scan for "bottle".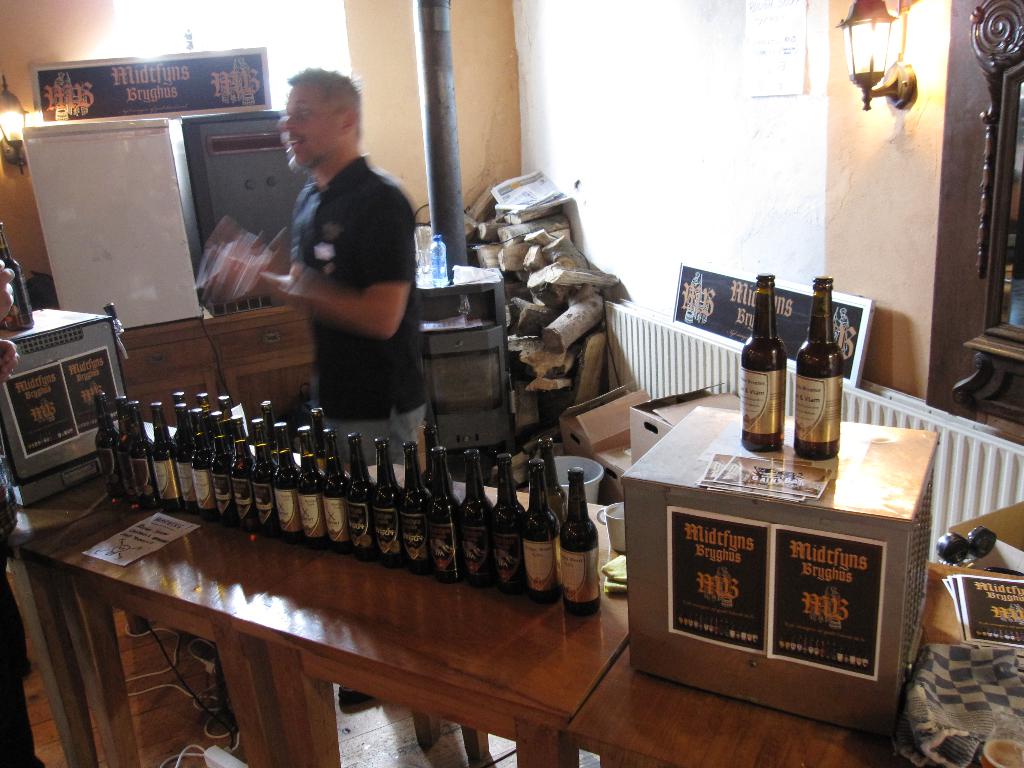
Scan result: box=[260, 401, 272, 457].
